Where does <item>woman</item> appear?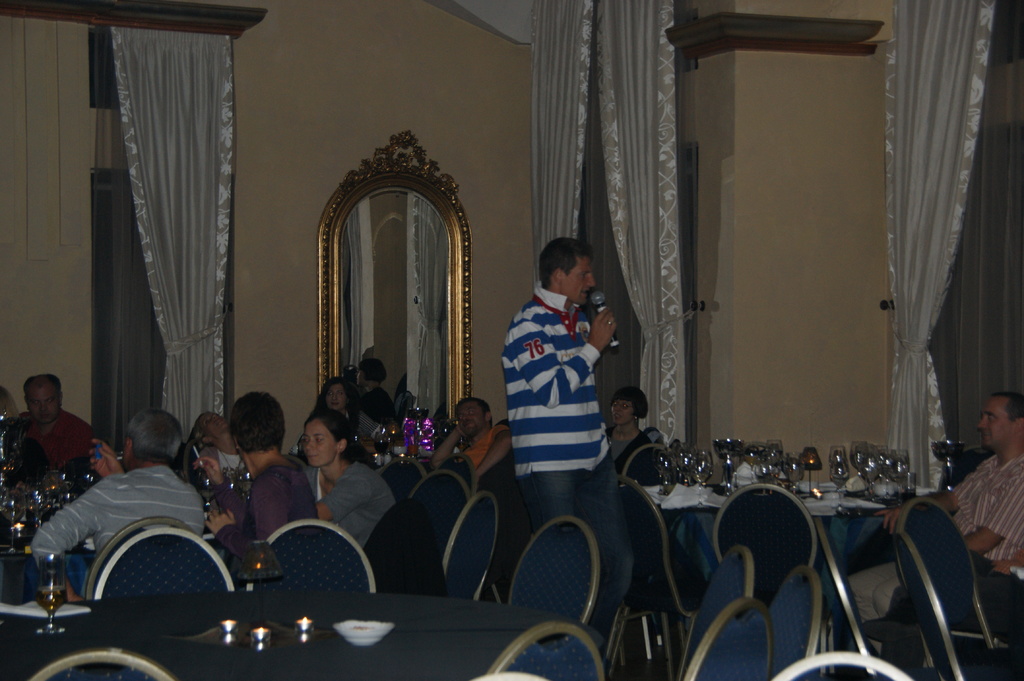
Appears at {"x1": 189, "y1": 403, "x2": 250, "y2": 483}.
